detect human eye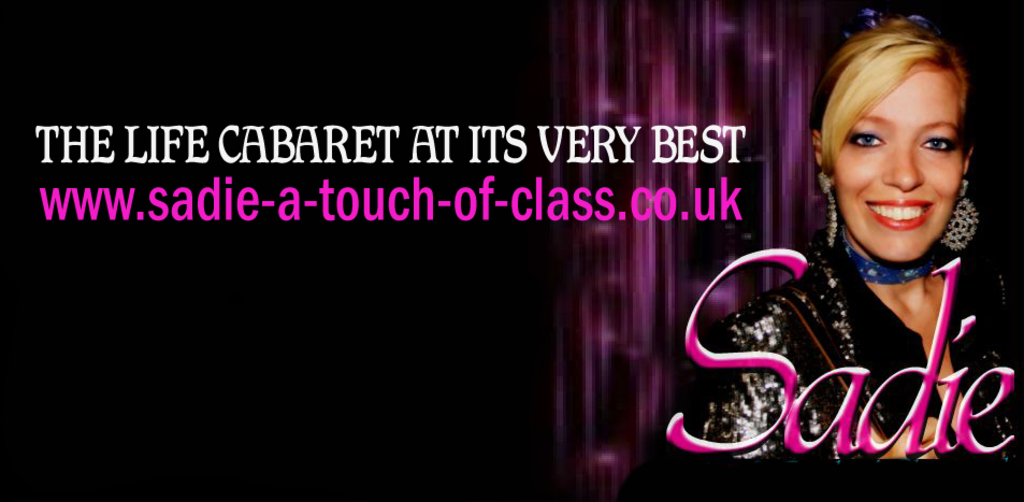
{"x1": 850, "y1": 130, "x2": 885, "y2": 153}
